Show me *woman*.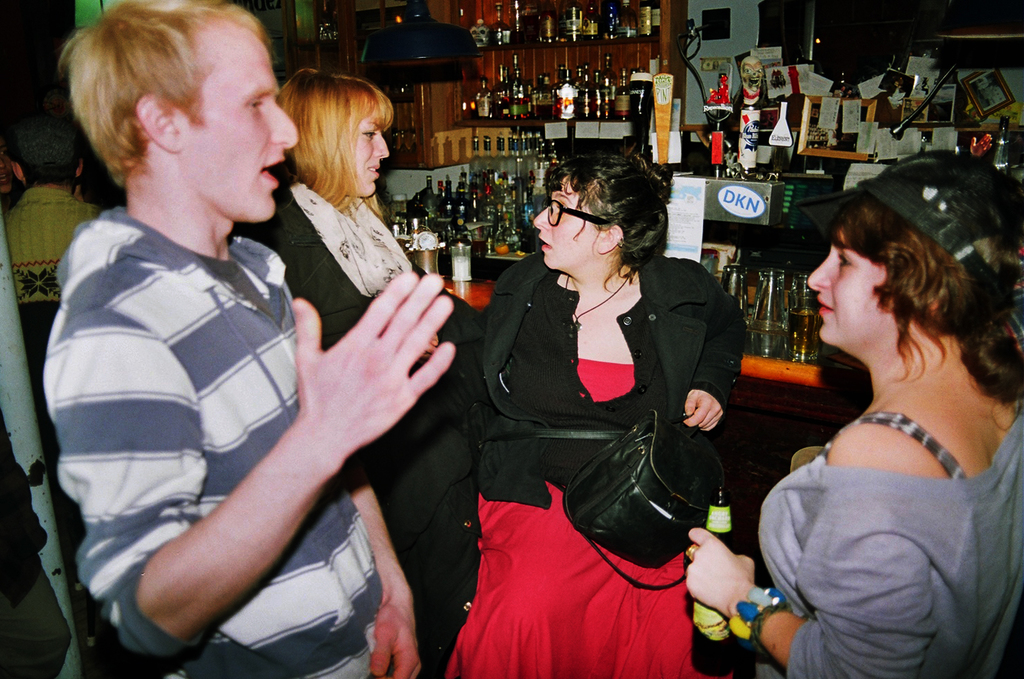
*woman* is here: BBox(684, 153, 1023, 678).
